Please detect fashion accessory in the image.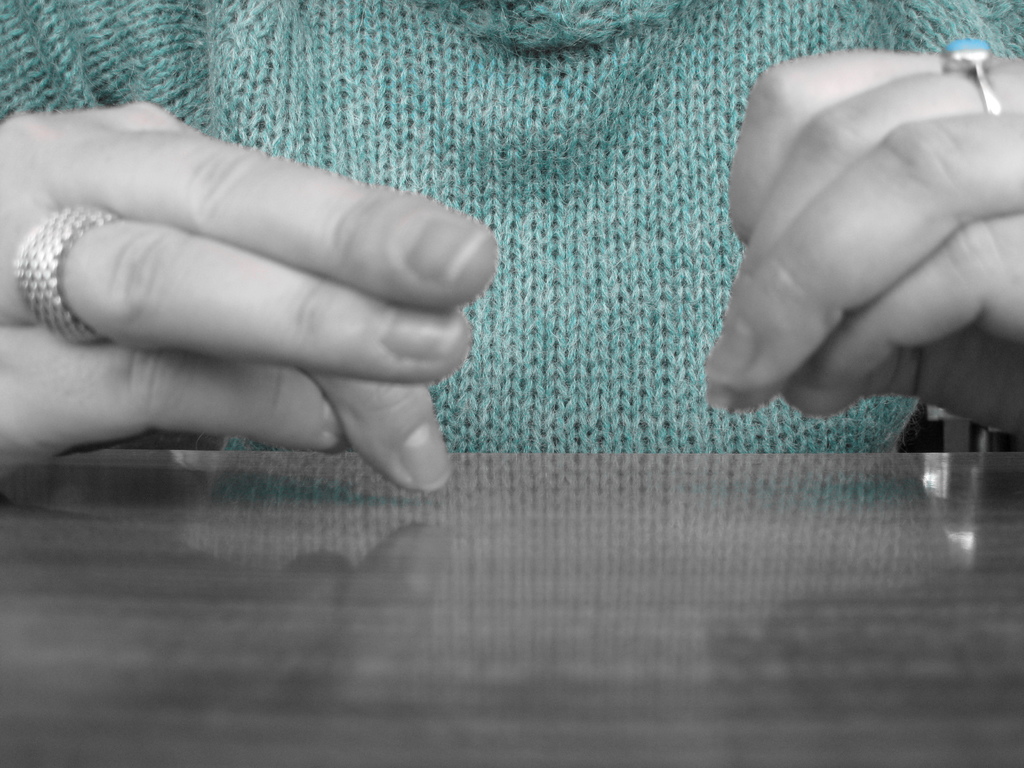
left=14, top=202, right=126, bottom=345.
